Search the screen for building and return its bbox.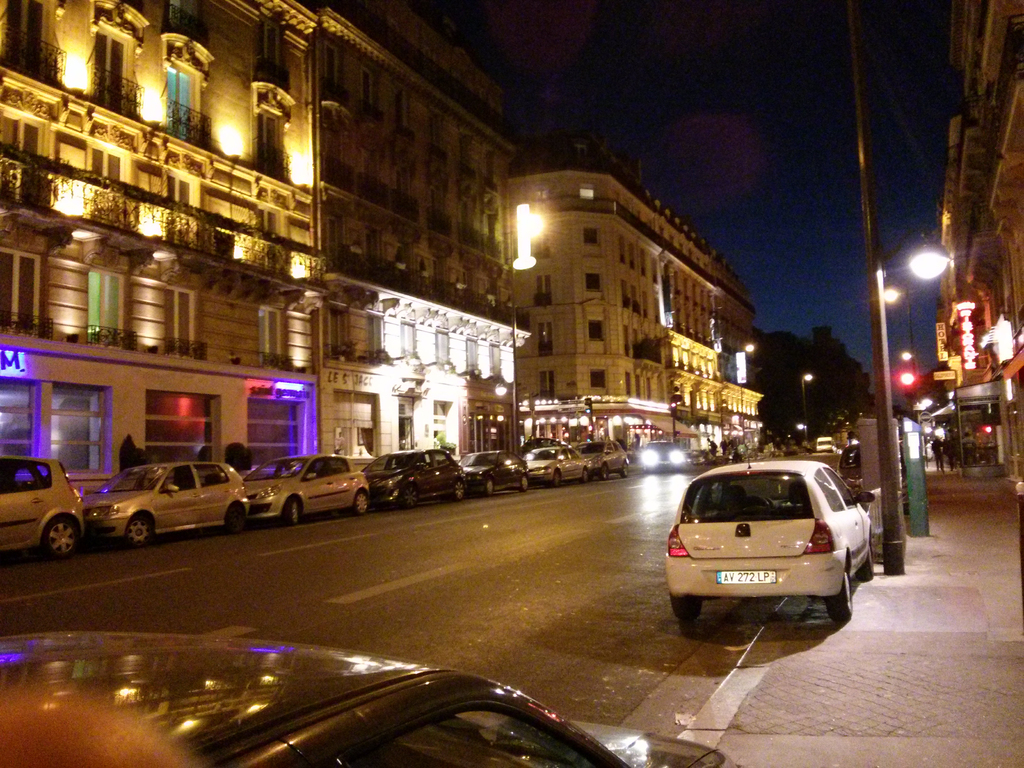
Found: (506, 128, 773, 452).
